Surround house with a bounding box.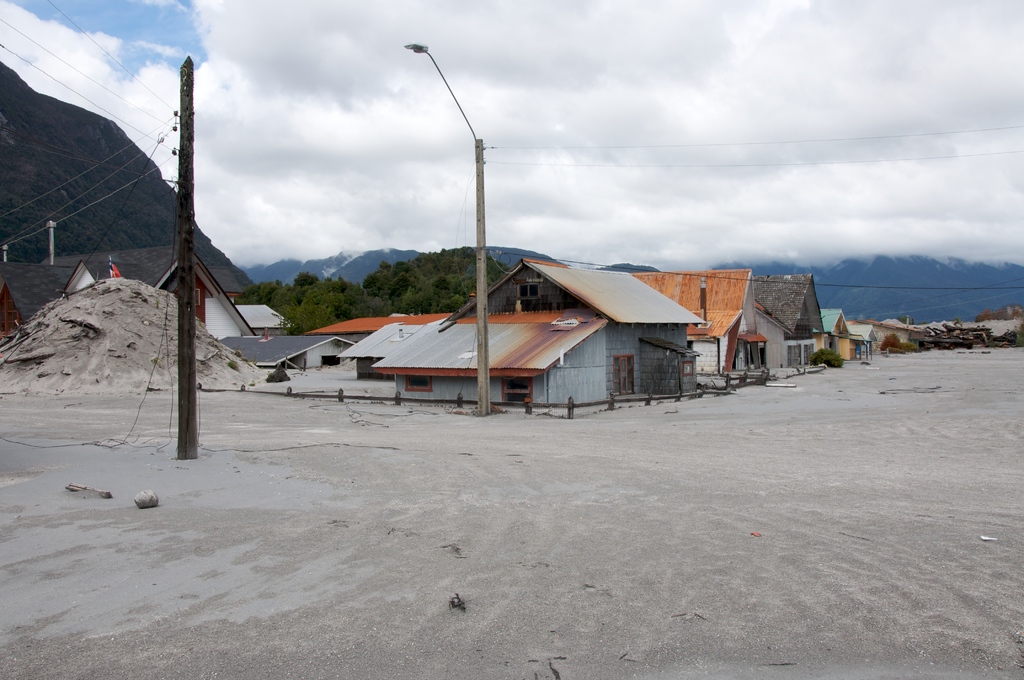
760, 269, 821, 370.
